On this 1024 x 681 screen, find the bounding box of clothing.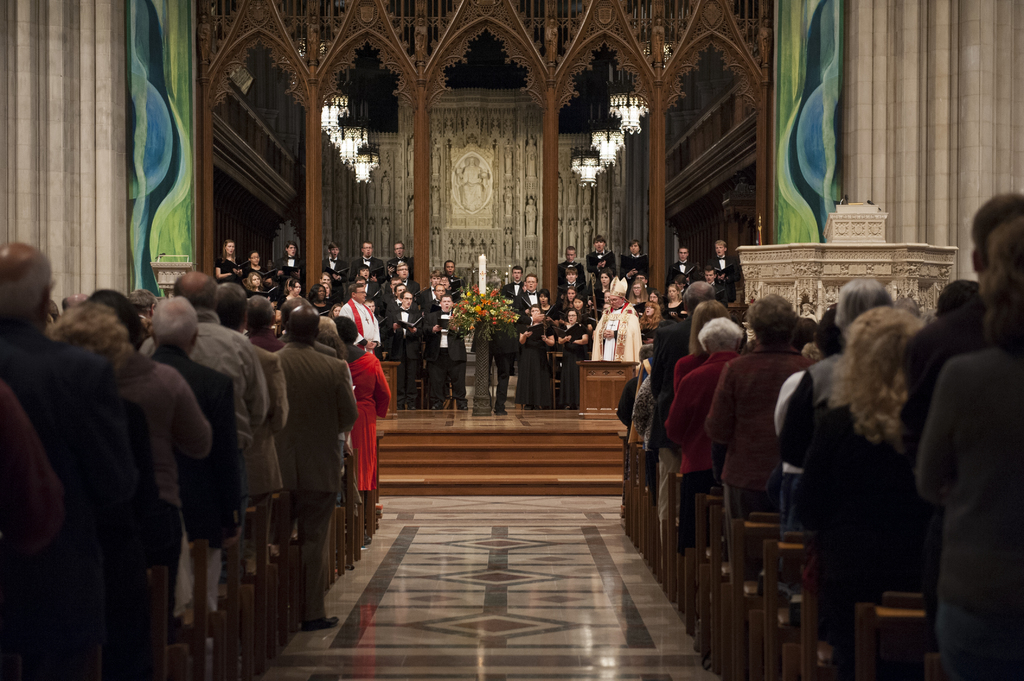
Bounding box: detection(243, 261, 269, 278).
